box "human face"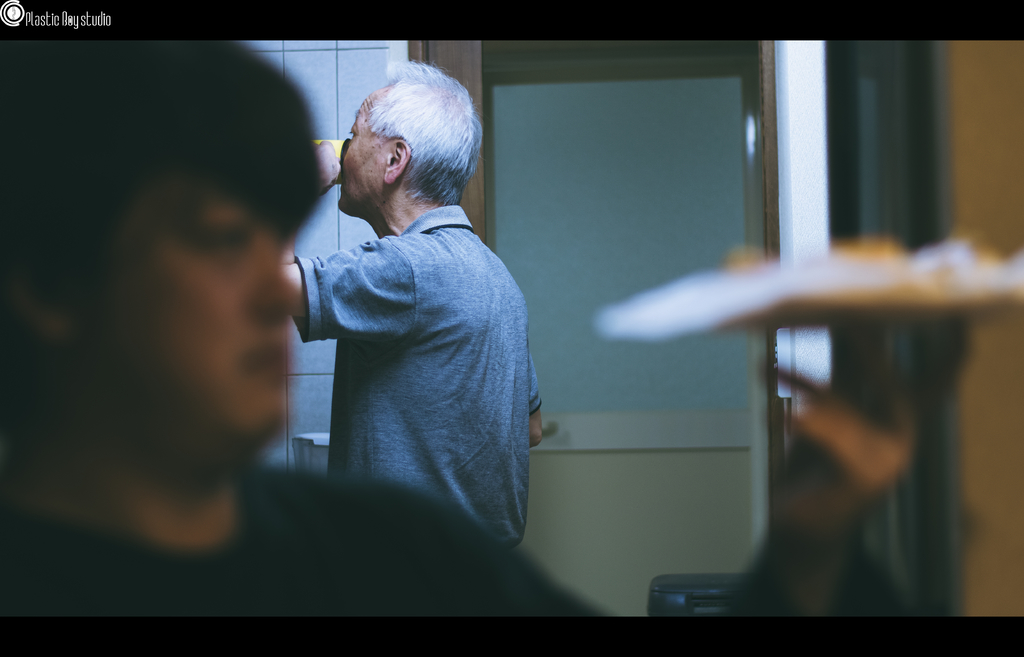
Rect(344, 85, 394, 213)
